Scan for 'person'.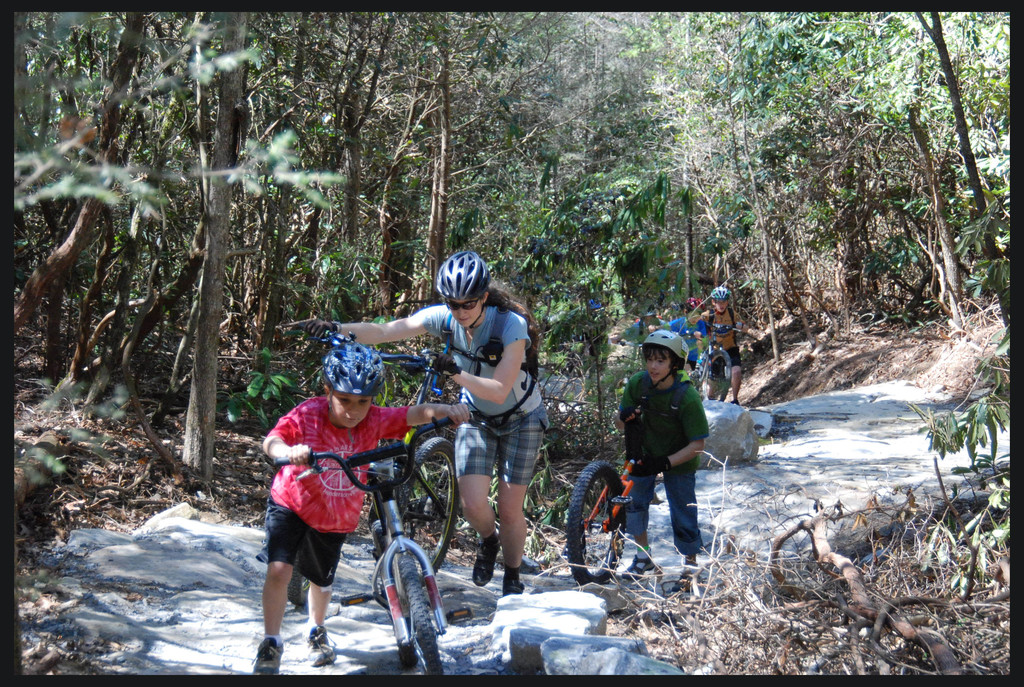
Scan result: <region>307, 249, 550, 596</region>.
